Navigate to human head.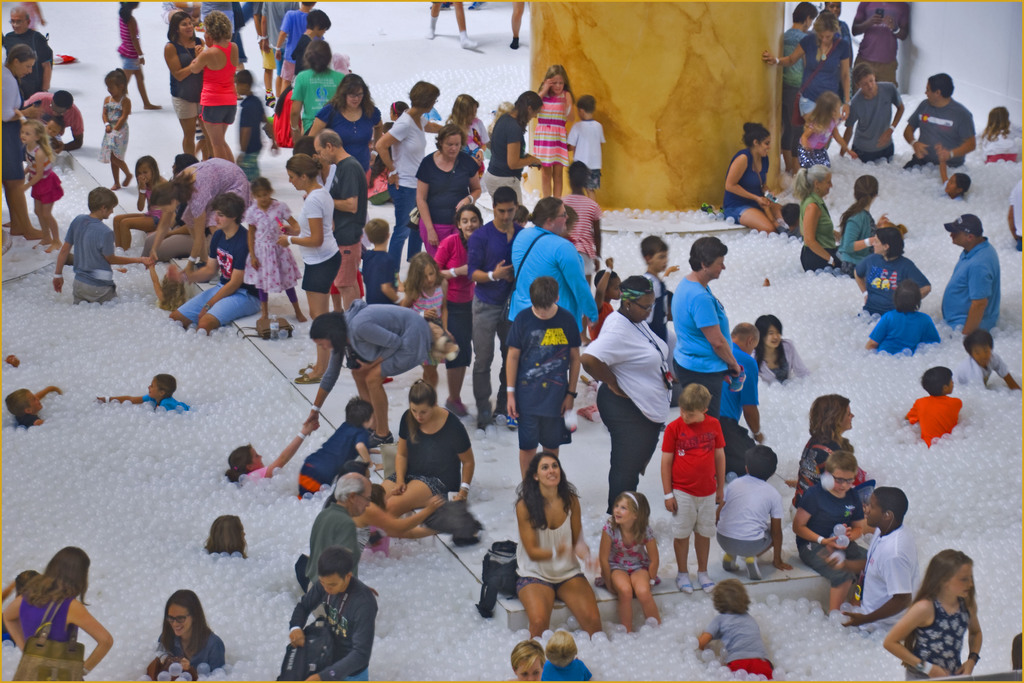
Navigation target: (left=812, top=394, right=855, bottom=428).
